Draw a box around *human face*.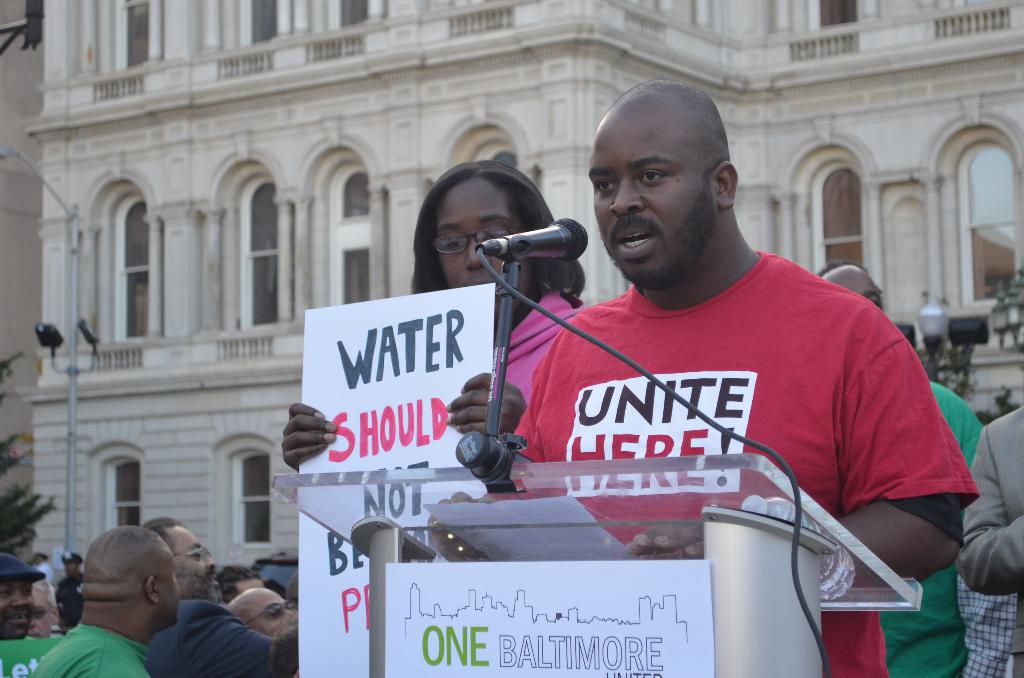
crop(595, 118, 716, 279).
